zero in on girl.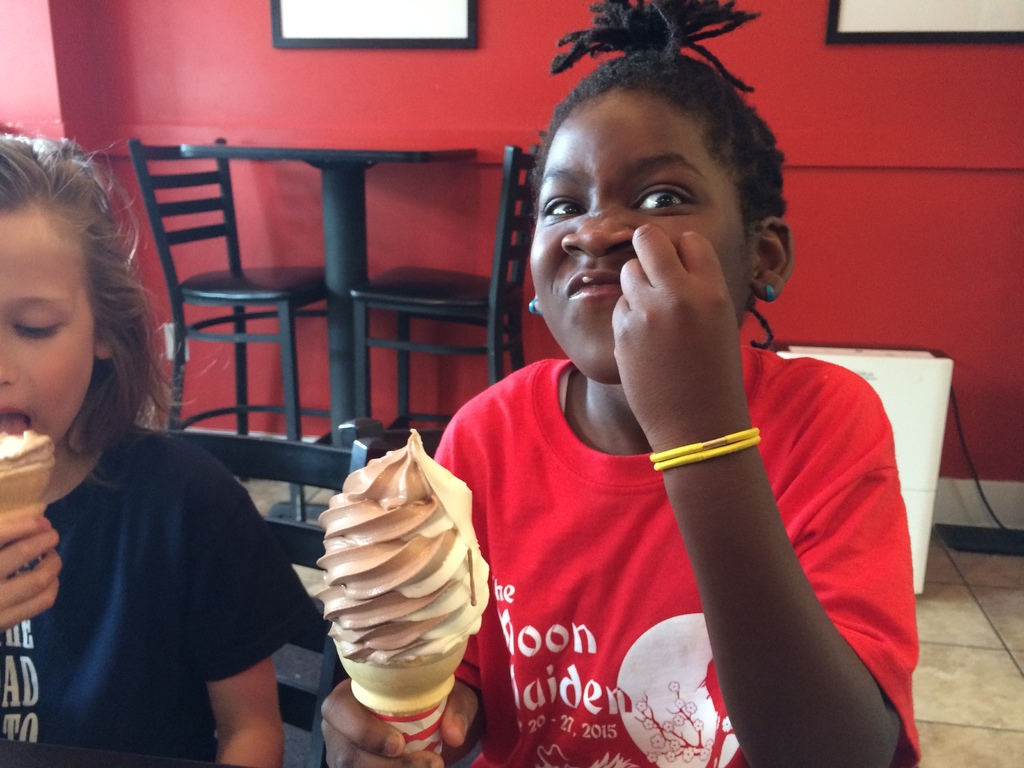
Zeroed in: locate(315, 0, 920, 767).
